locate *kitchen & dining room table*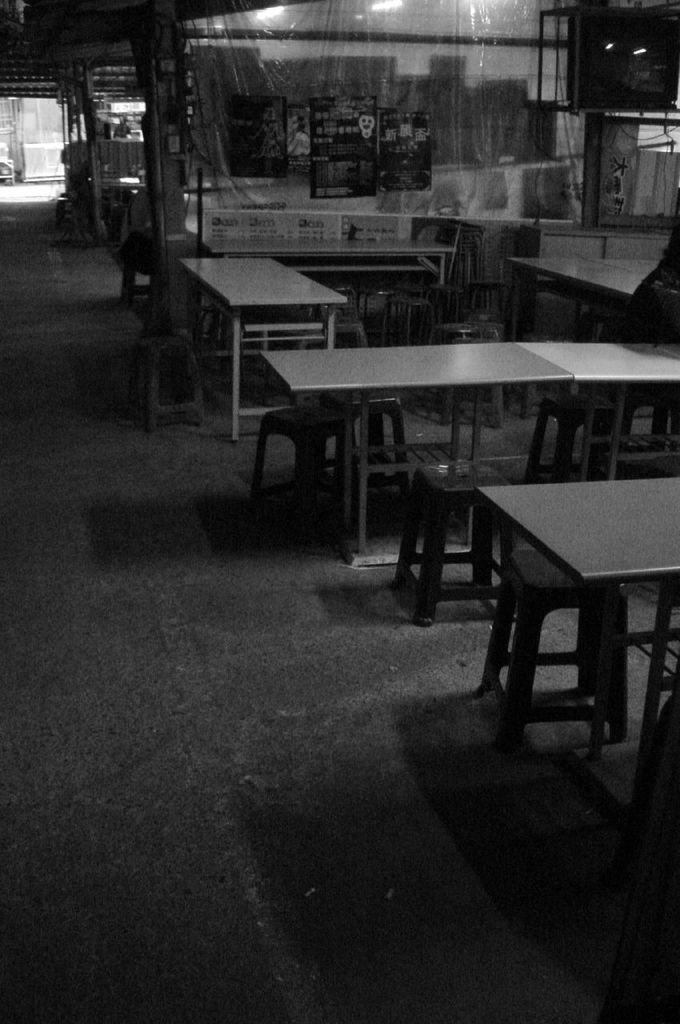
474/478/679/833
